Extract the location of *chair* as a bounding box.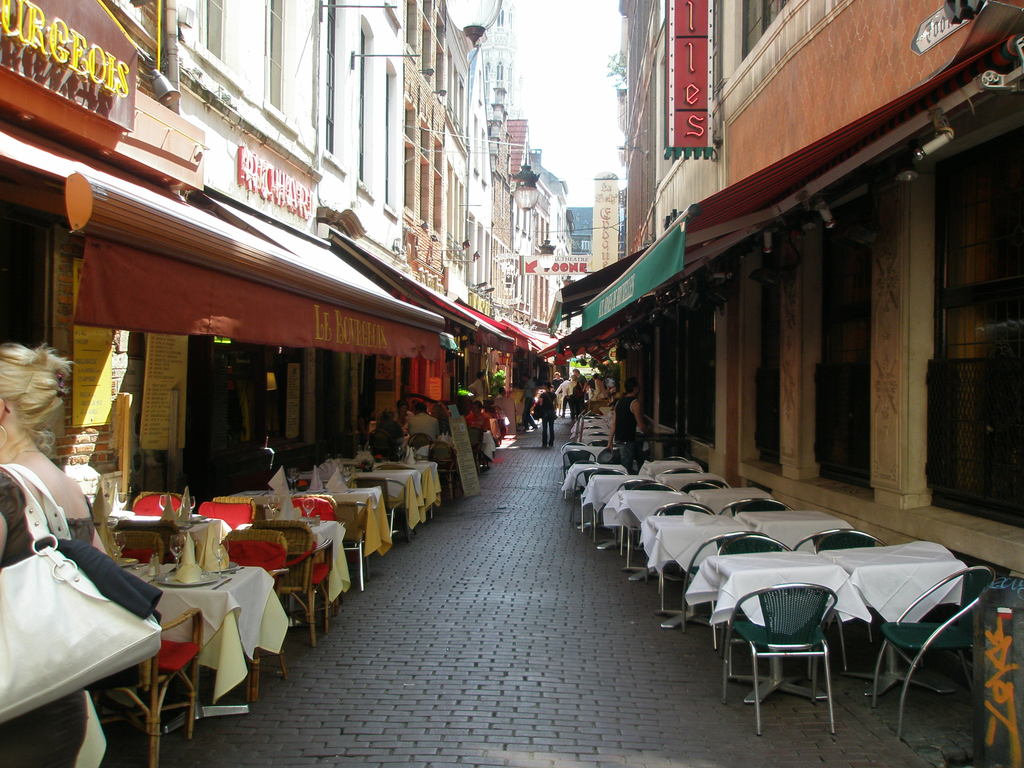
608,445,634,484.
